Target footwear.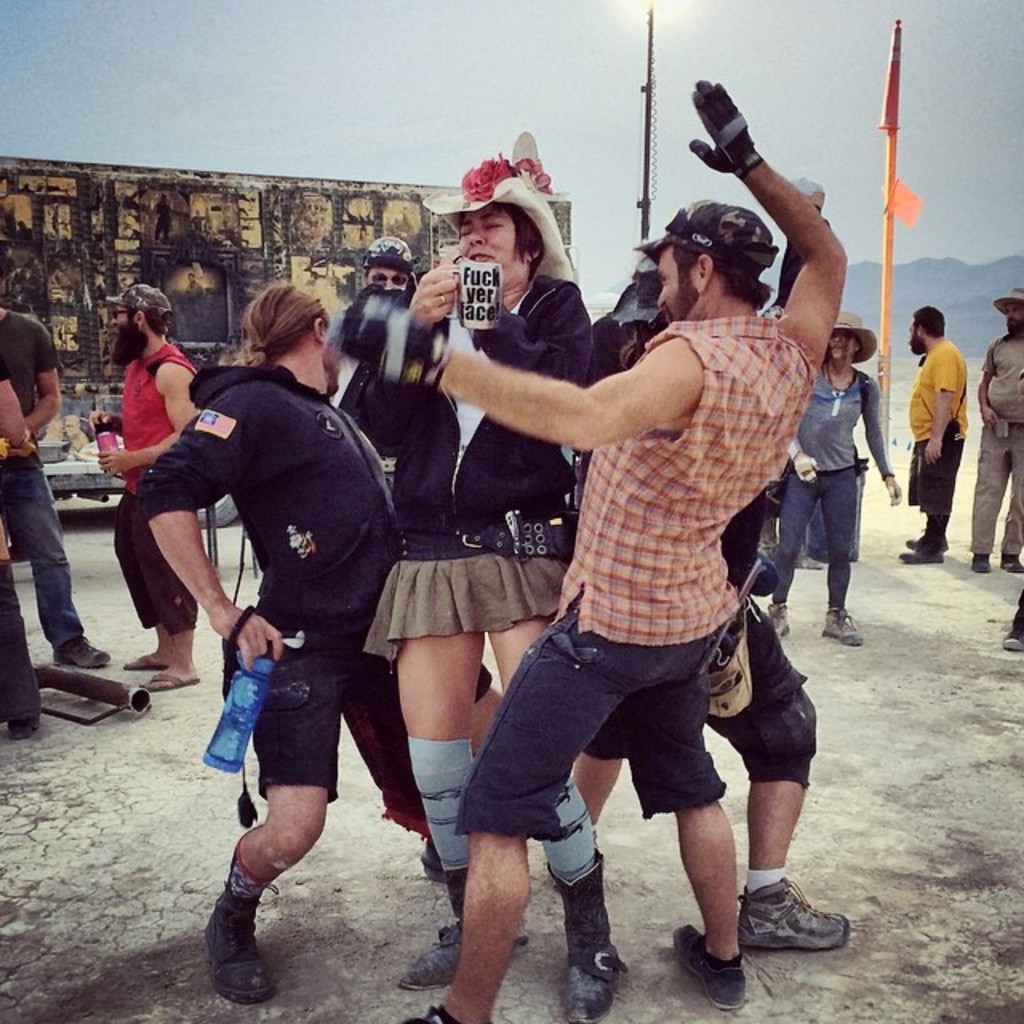
Target region: (904, 533, 931, 554).
